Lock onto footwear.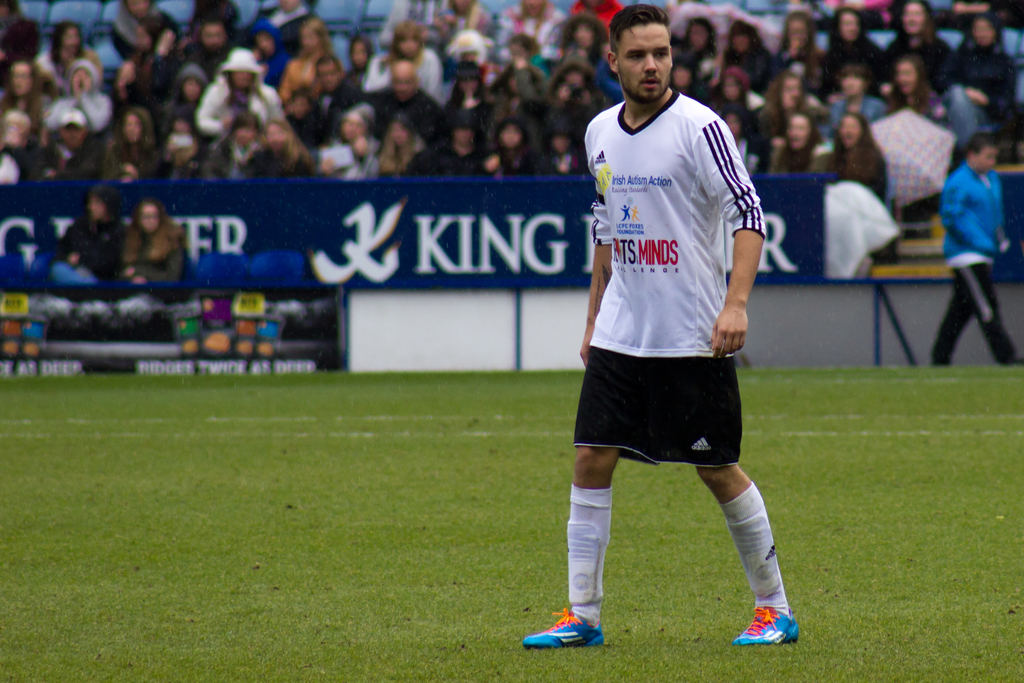
Locked: rect(744, 600, 809, 661).
